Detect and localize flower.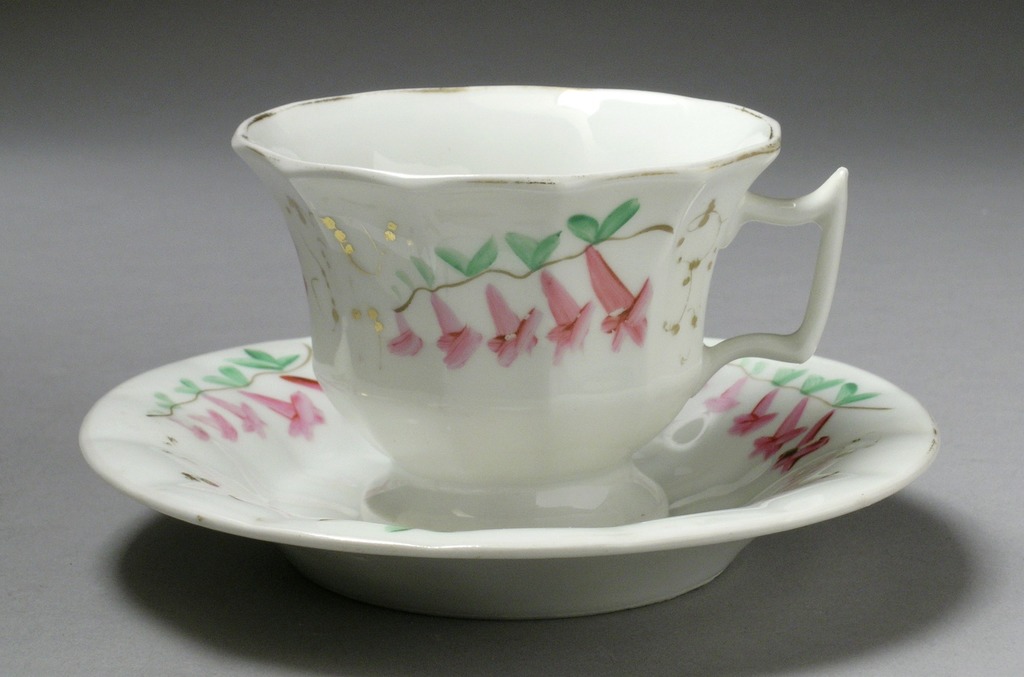
Localized at l=482, t=282, r=538, b=369.
